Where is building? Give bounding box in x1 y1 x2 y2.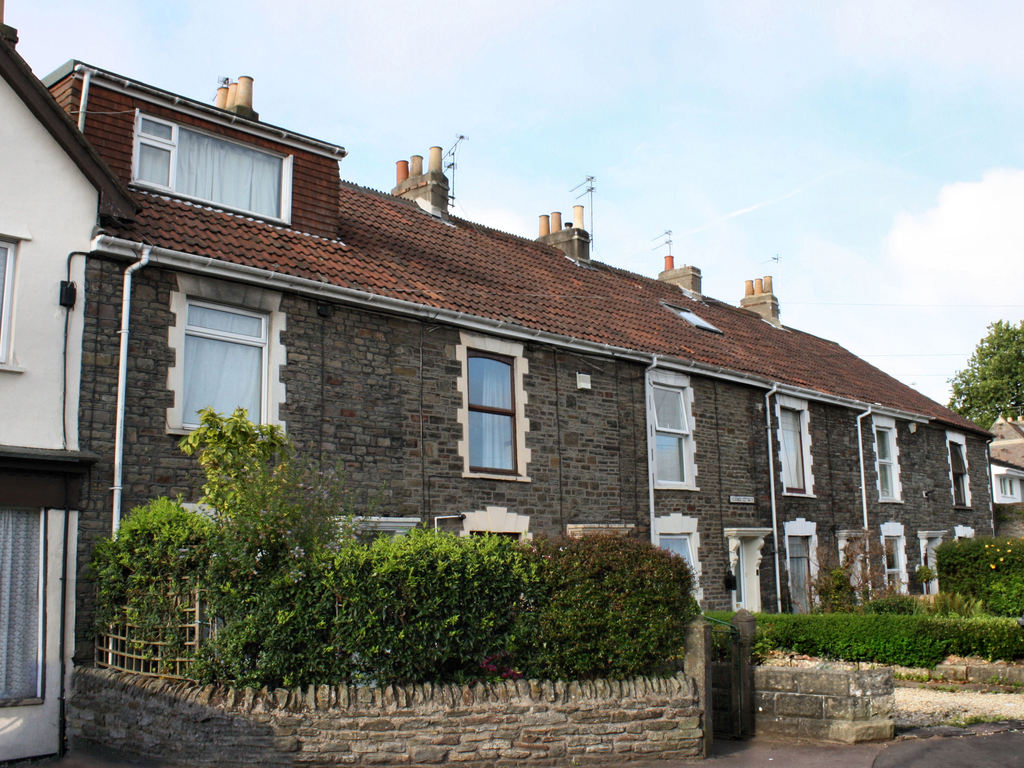
39 56 993 668.
